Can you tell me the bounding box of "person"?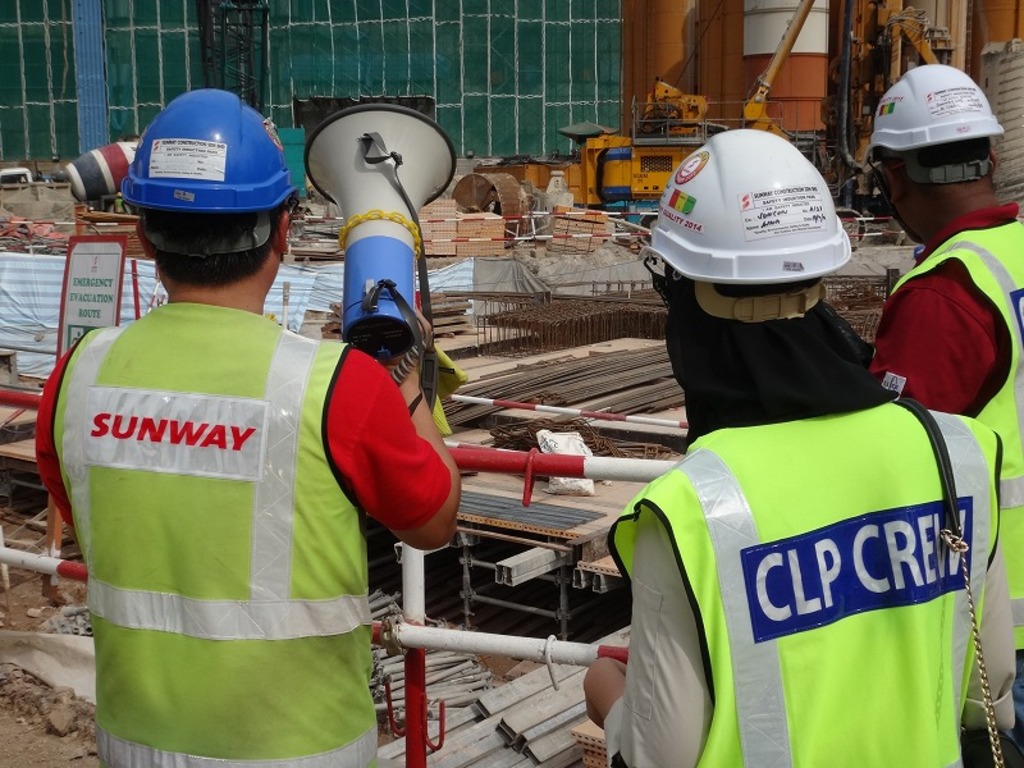
(584, 131, 1023, 767).
